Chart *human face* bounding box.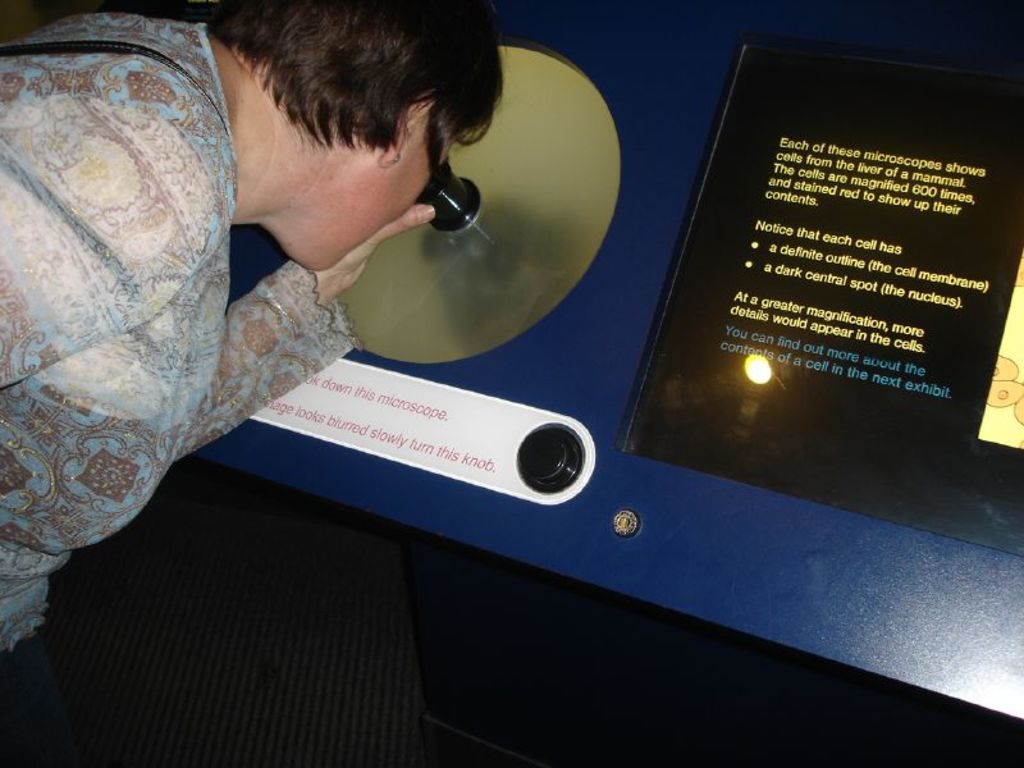
Charted: <bbox>292, 110, 452, 271</bbox>.
